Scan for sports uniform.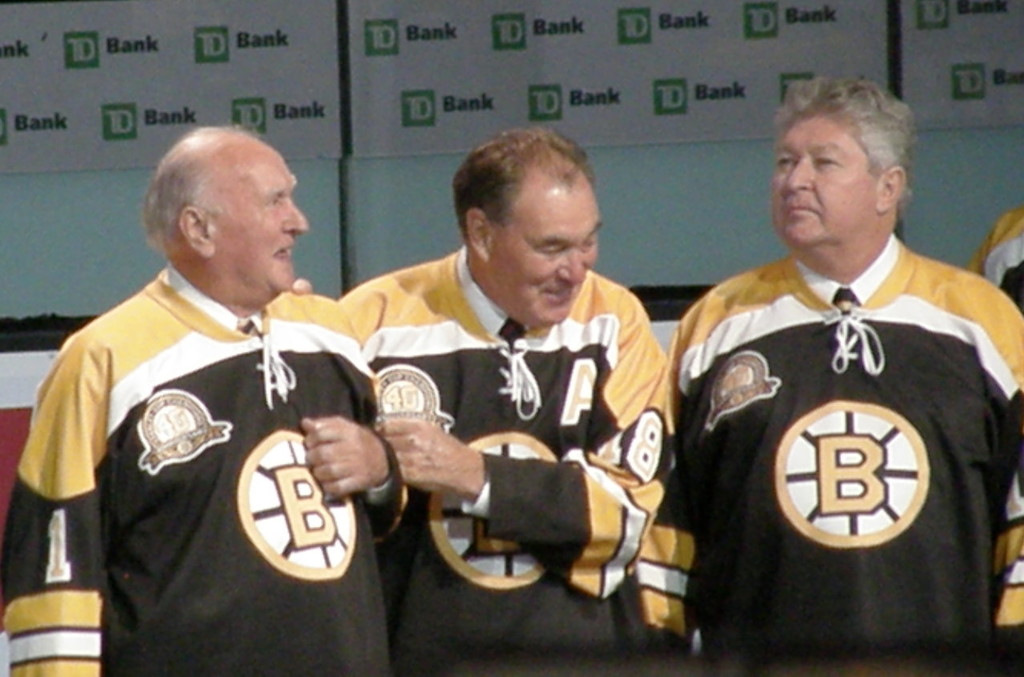
Scan result: left=965, top=205, right=1023, bottom=676.
